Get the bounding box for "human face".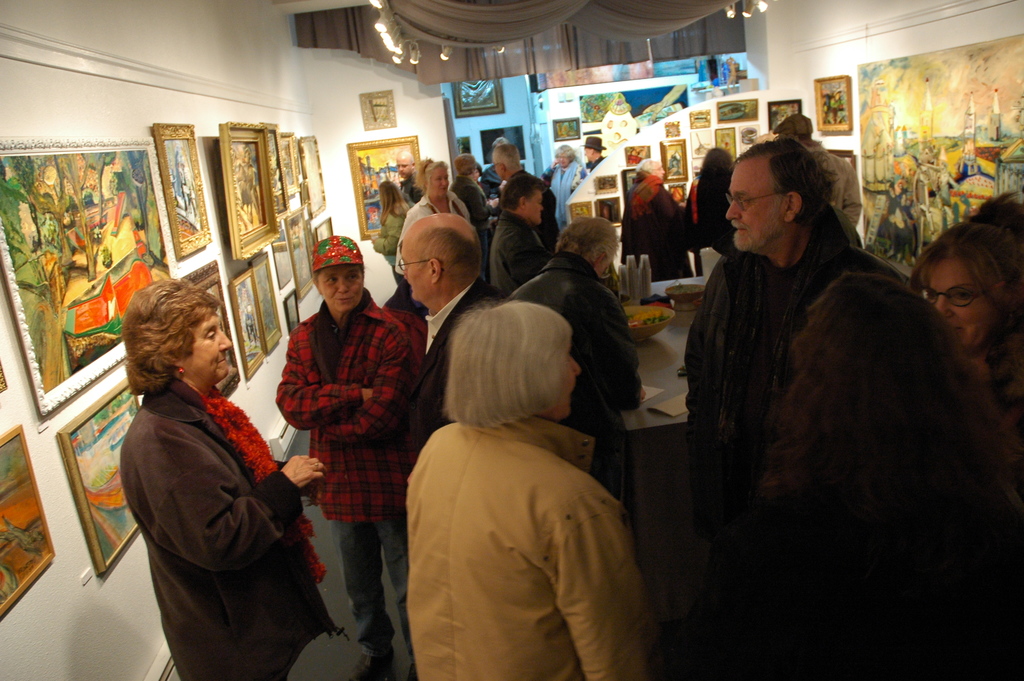
548 339 582 422.
